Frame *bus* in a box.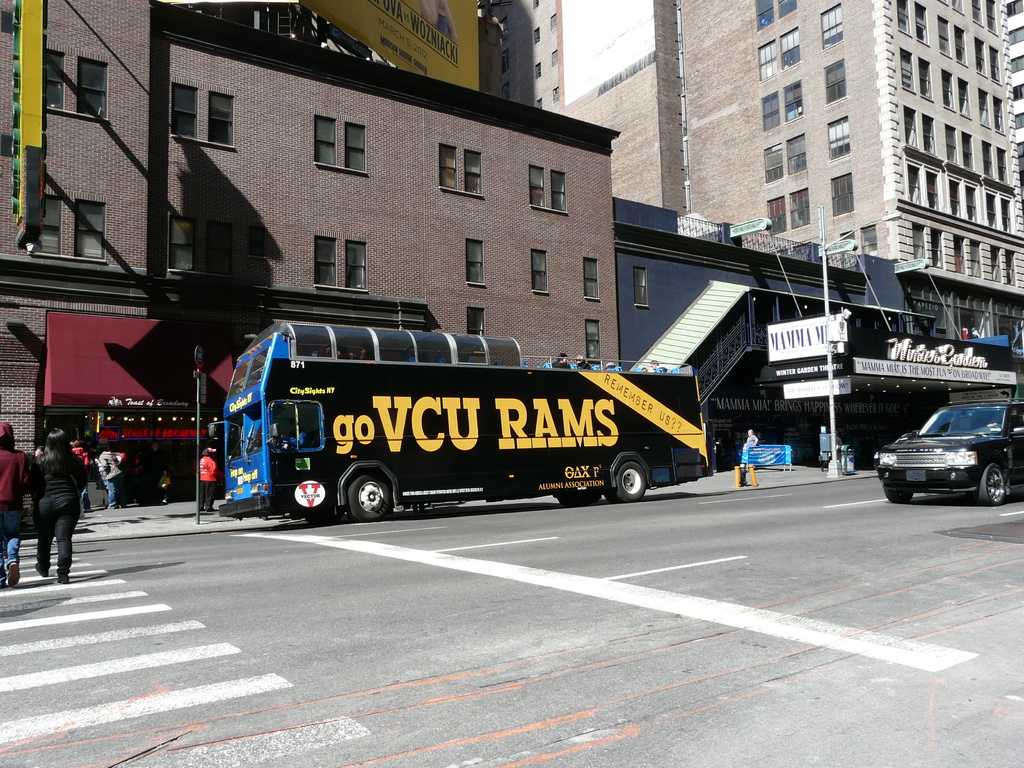
region(209, 322, 709, 522).
